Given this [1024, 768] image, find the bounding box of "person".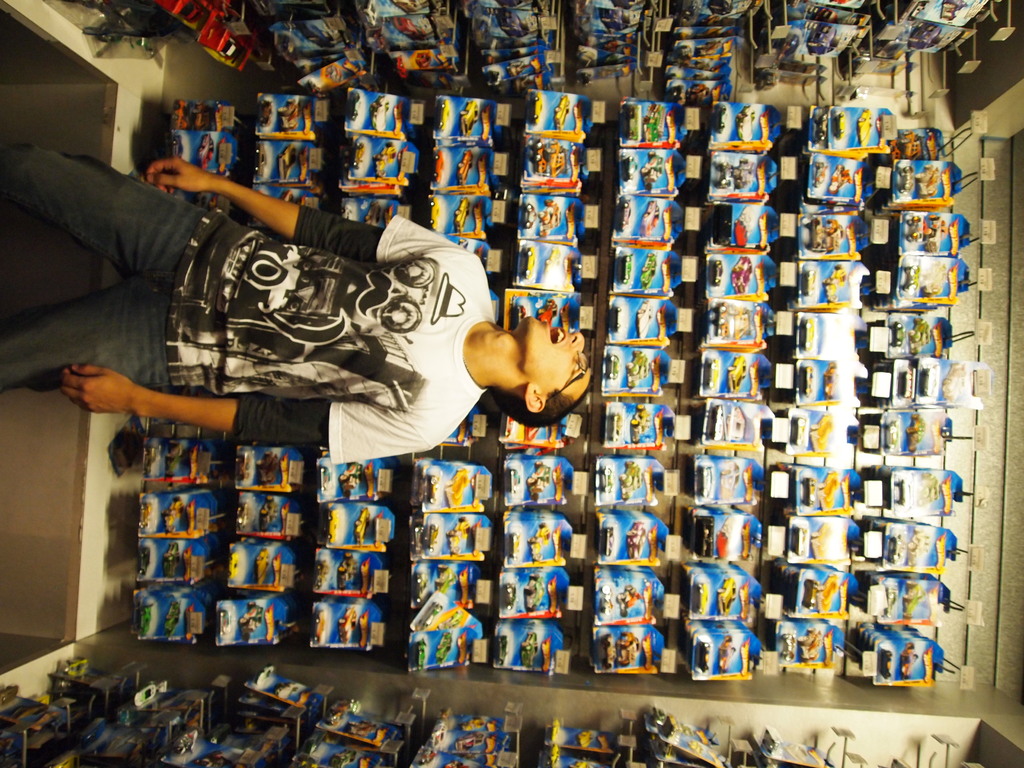
[0, 154, 594, 460].
